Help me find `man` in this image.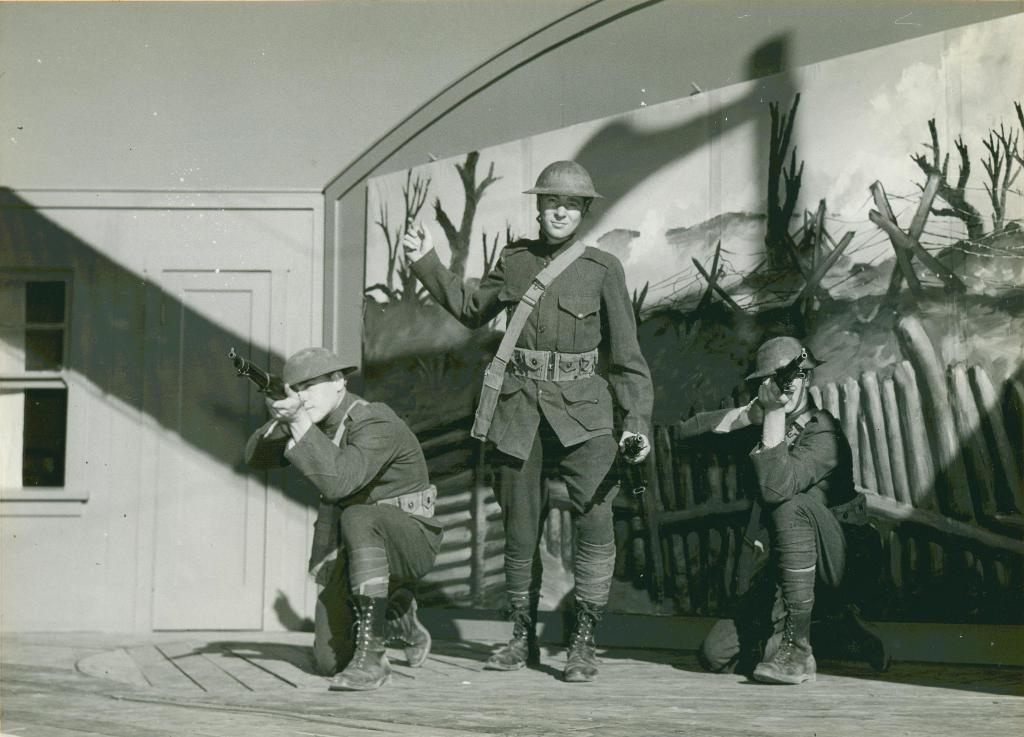
Found it: region(242, 331, 451, 689).
